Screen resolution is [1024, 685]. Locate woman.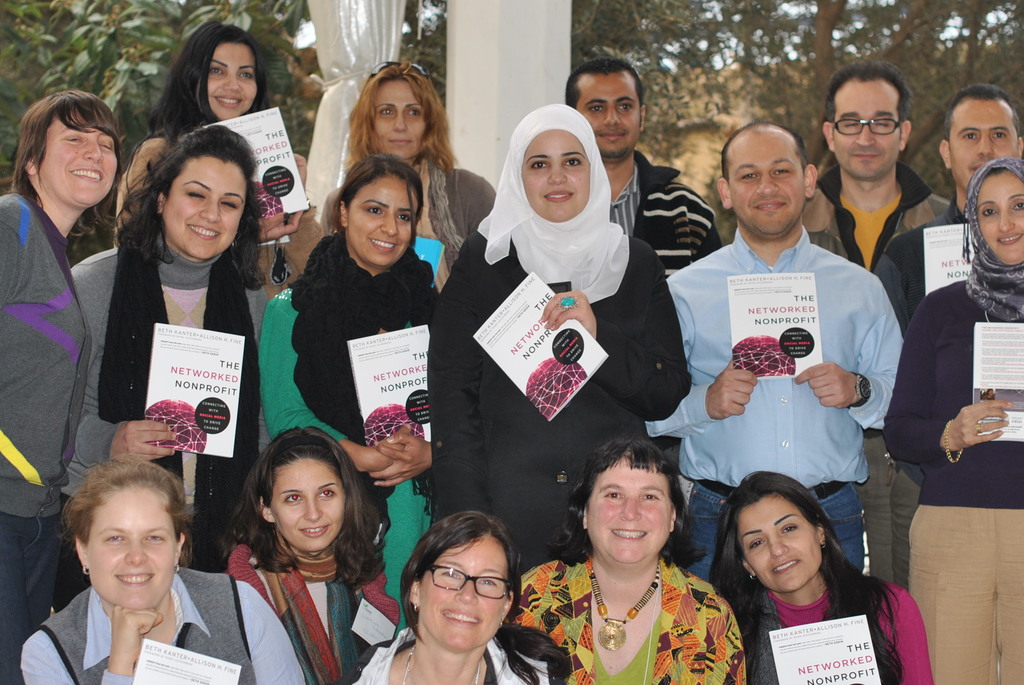
881, 153, 1023, 684.
